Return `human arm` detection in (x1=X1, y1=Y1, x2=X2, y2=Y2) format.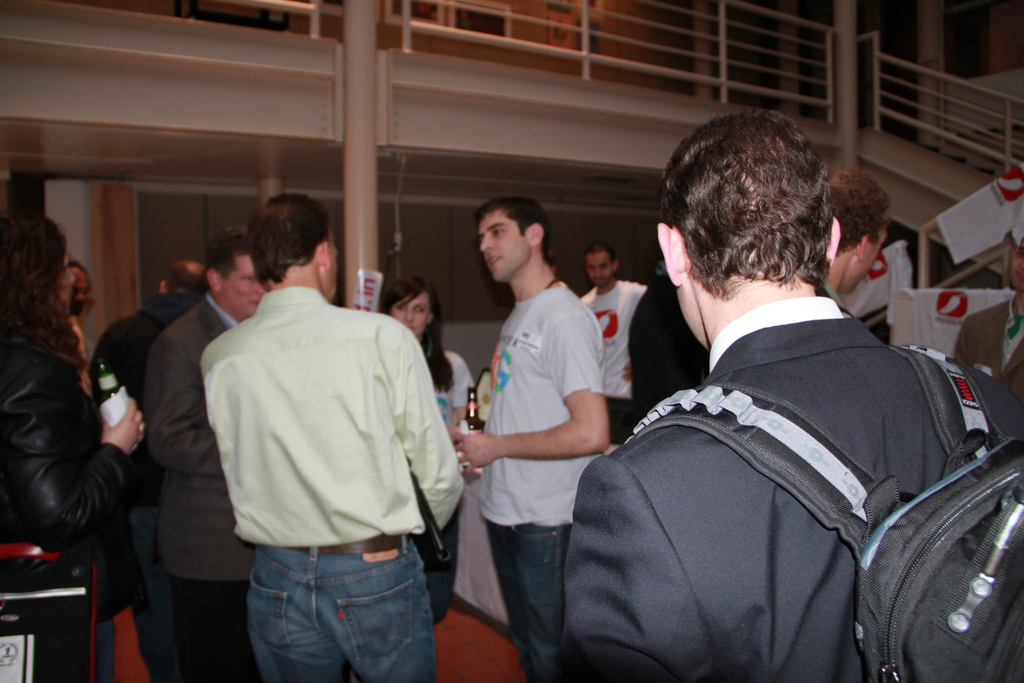
(x1=634, y1=280, x2=652, y2=306).
